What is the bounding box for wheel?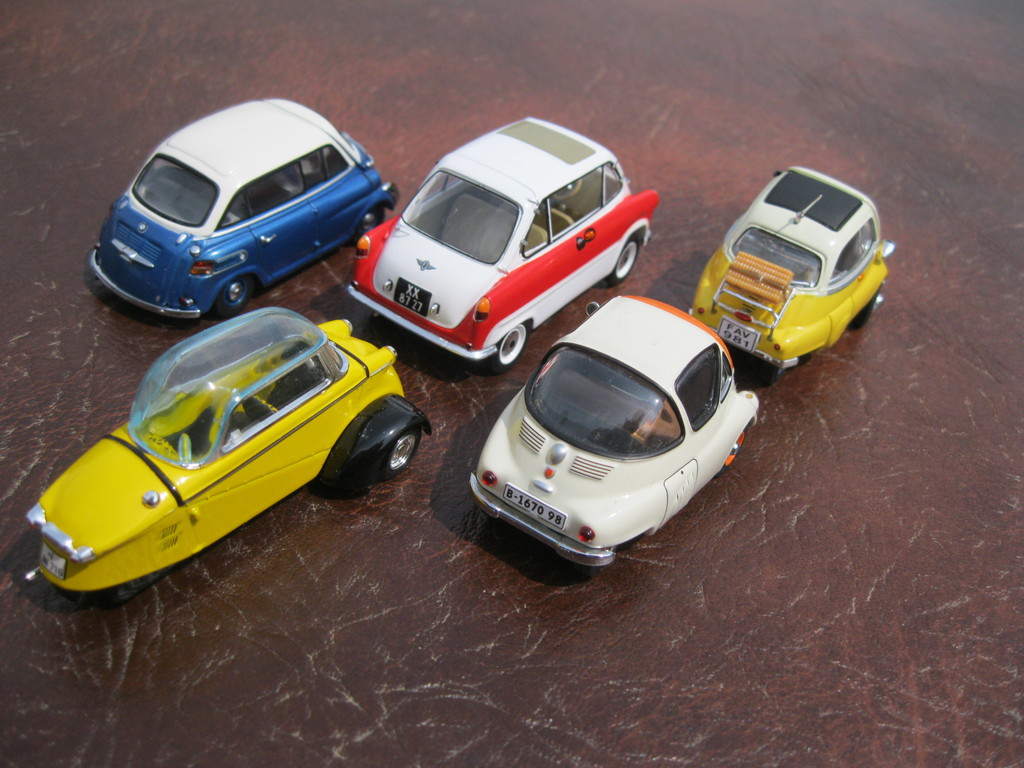
select_region(379, 420, 420, 484).
